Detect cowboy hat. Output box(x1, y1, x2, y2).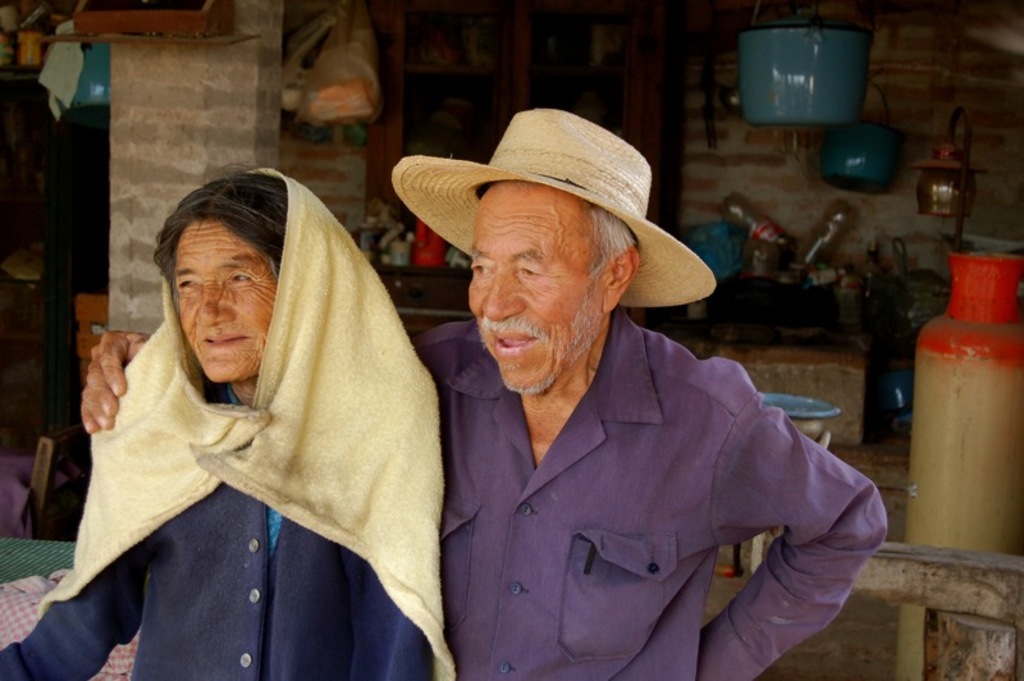
box(399, 104, 721, 358).
